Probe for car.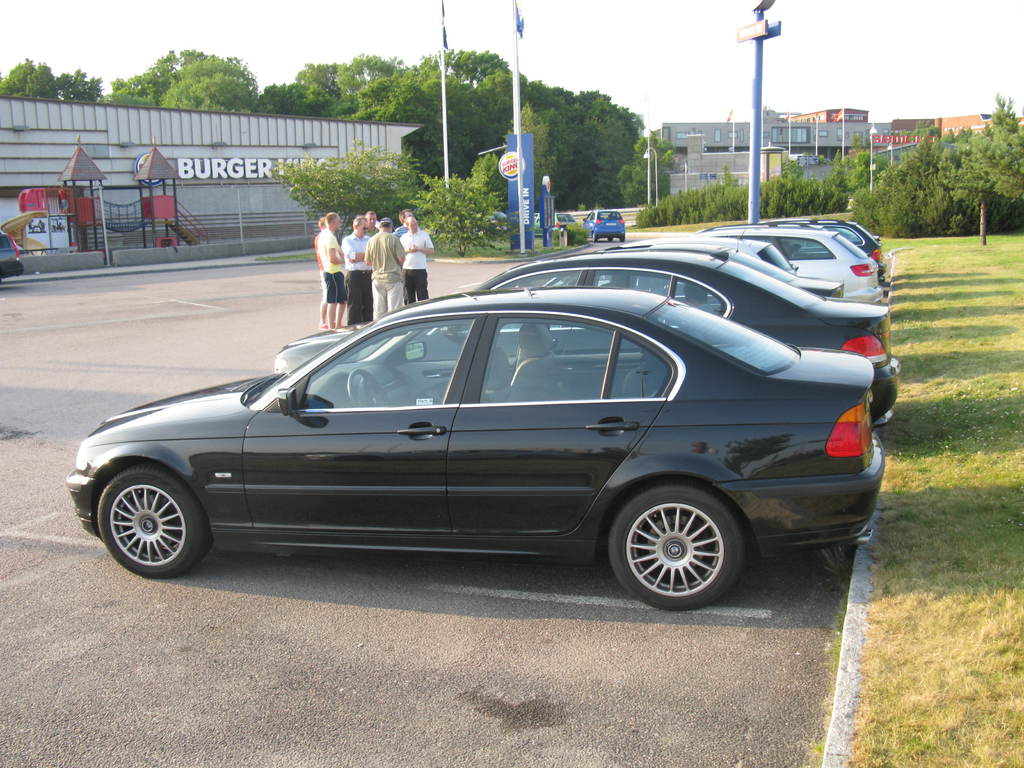
Probe result: 647 239 801 276.
